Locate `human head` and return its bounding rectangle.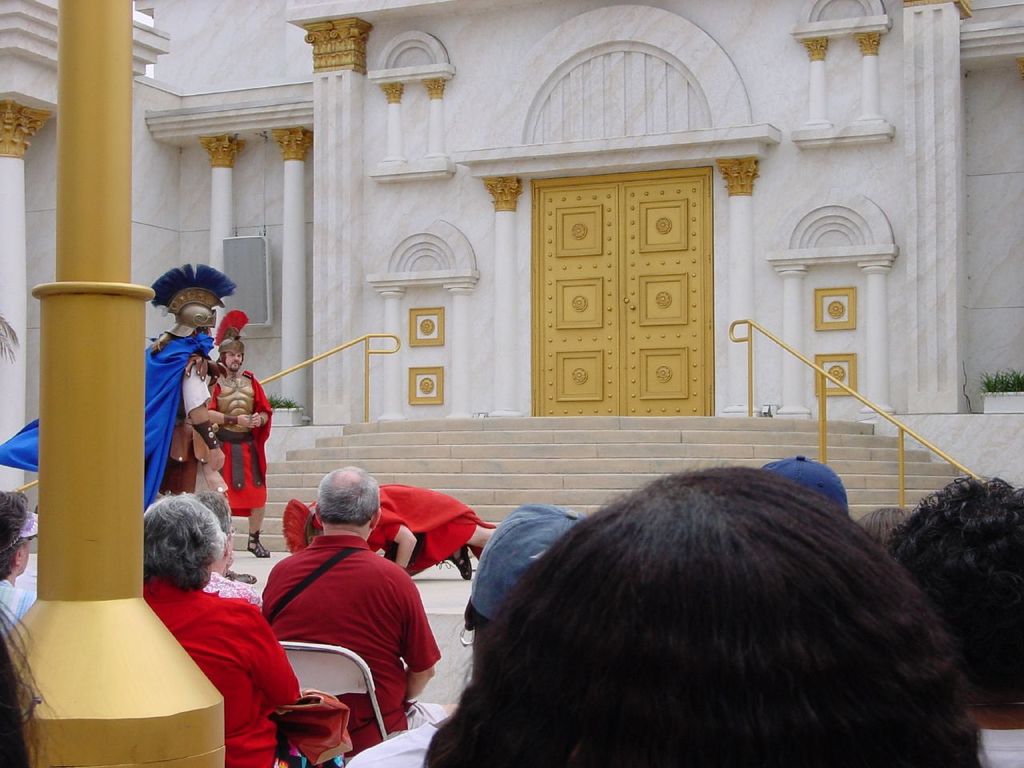
box=[224, 352, 242, 368].
